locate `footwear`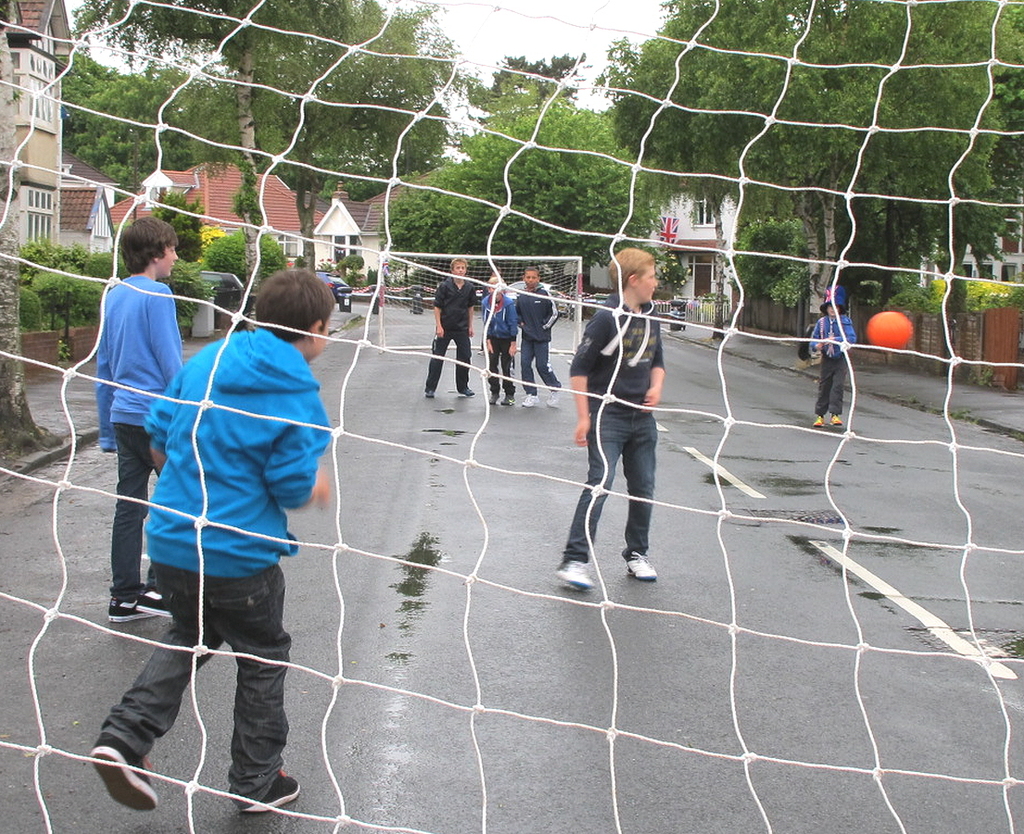
Rect(122, 597, 183, 618)
